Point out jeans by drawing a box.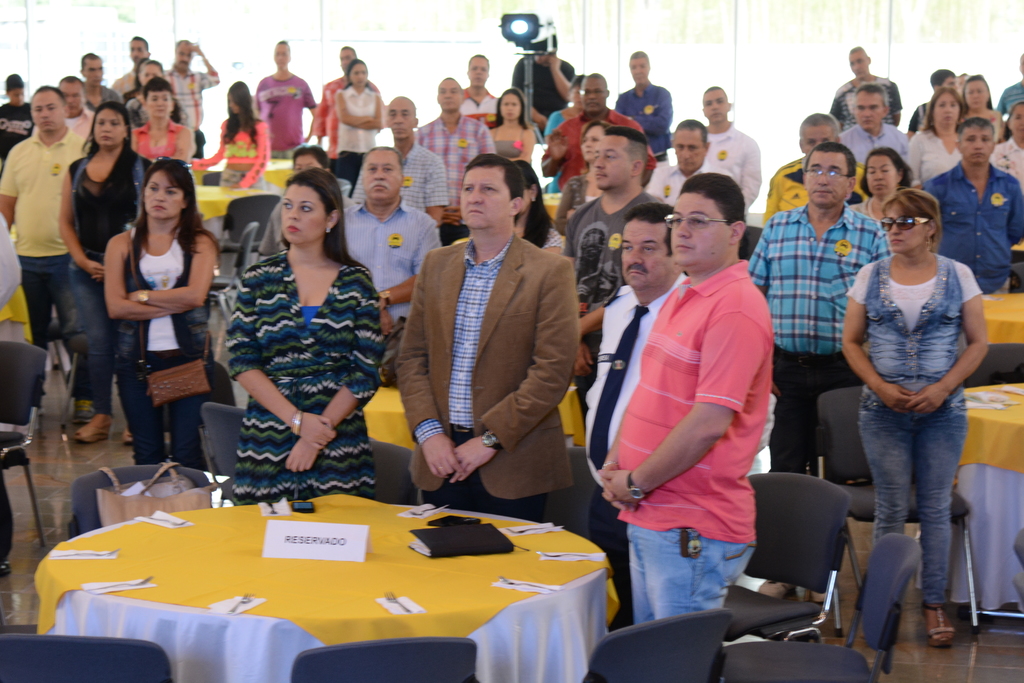
select_region(852, 381, 980, 620).
